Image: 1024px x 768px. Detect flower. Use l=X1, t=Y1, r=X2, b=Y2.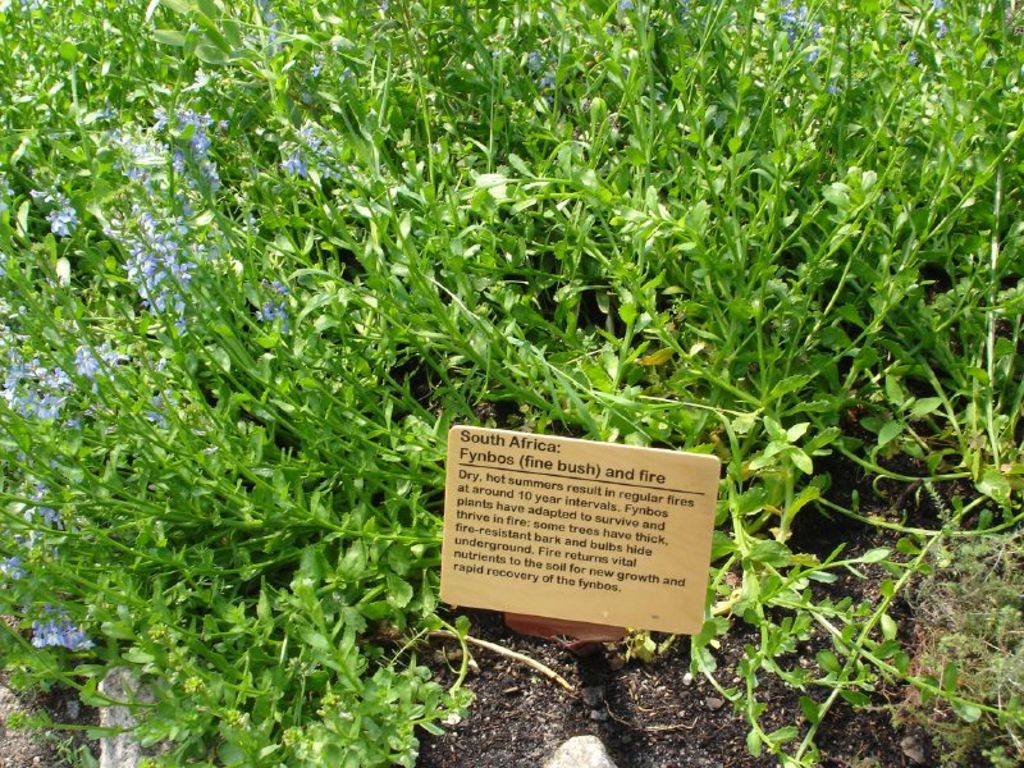
l=929, t=17, r=948, b=38.
